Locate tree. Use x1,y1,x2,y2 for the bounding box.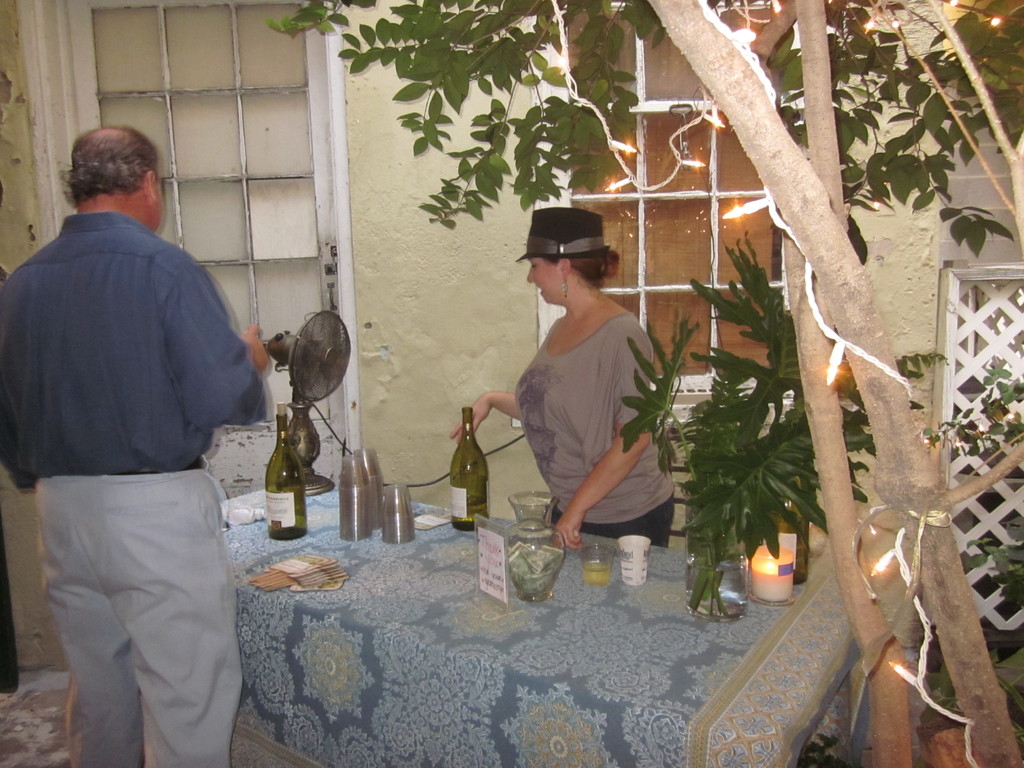
262,0,1023,767.
